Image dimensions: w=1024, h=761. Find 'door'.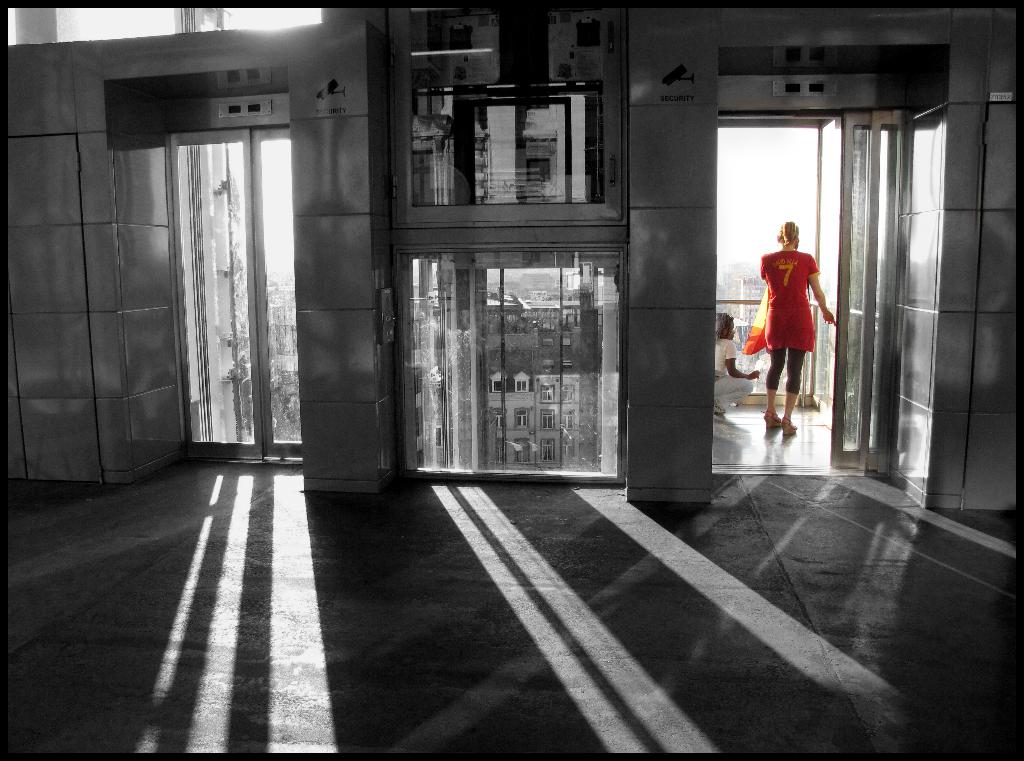
249/129/304/464.
